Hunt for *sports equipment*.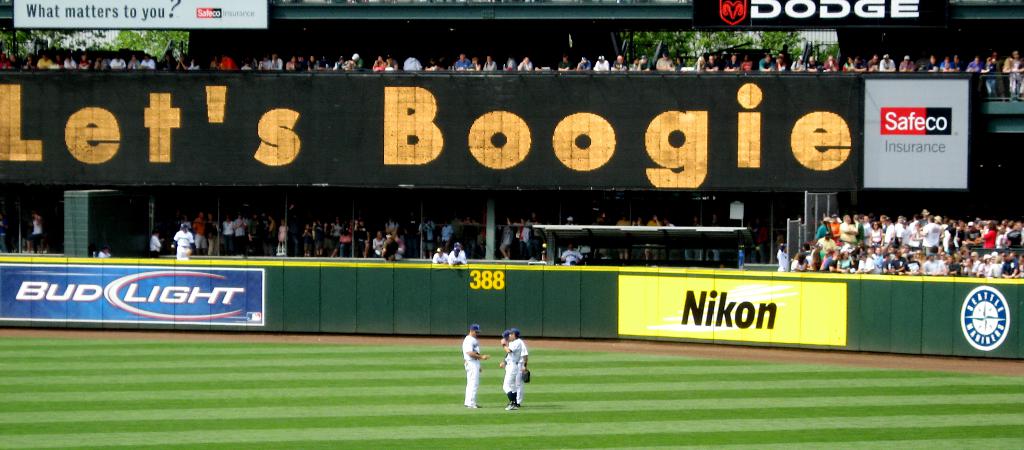
Hunted down at (523, 369, 531, 384).
